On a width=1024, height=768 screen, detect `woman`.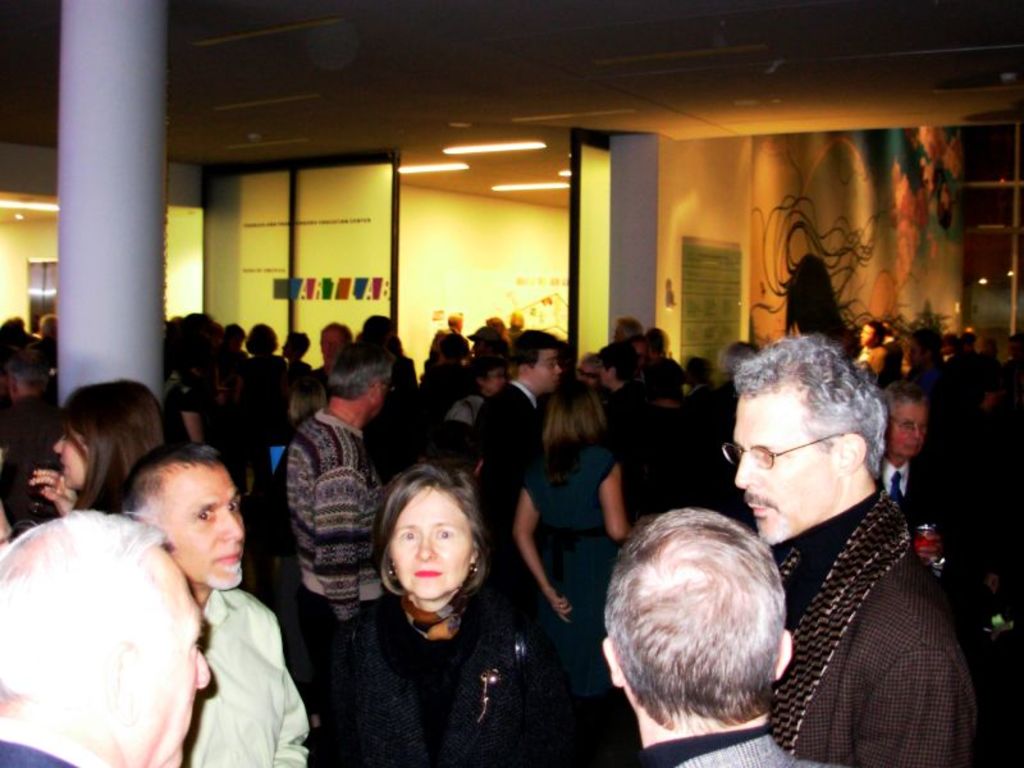
select_region(515, 378, 636, 724).
